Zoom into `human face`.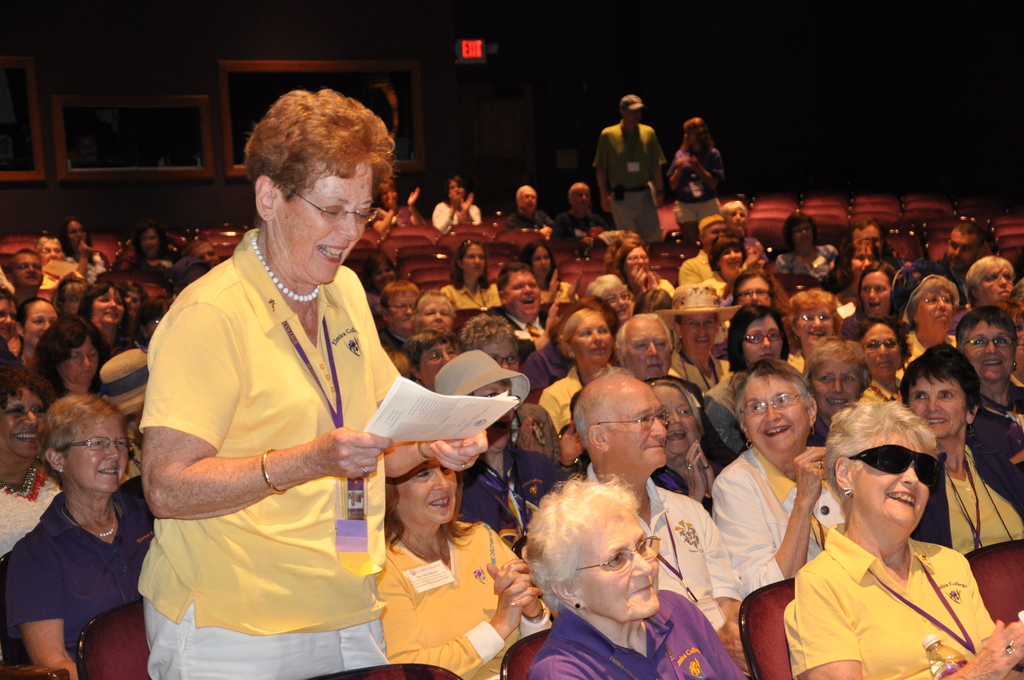
Zoom target: <region>1012, 316, 1023, 360</region>.
